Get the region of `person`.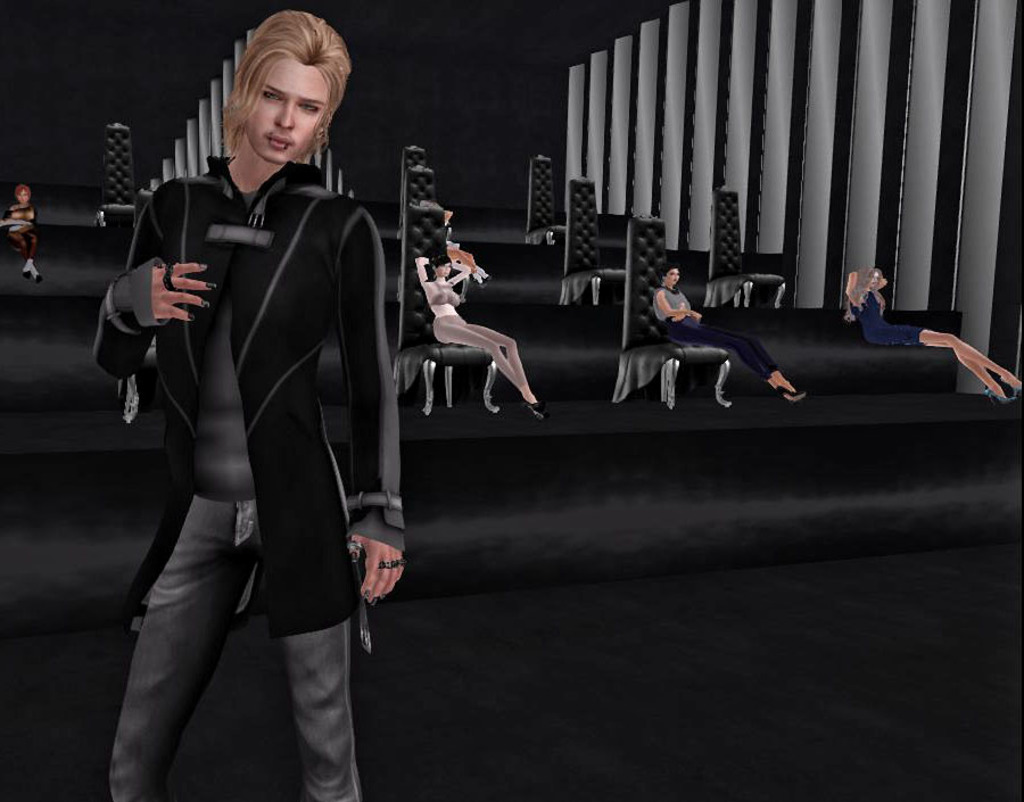
select_region(89, 7, 408, 801).
